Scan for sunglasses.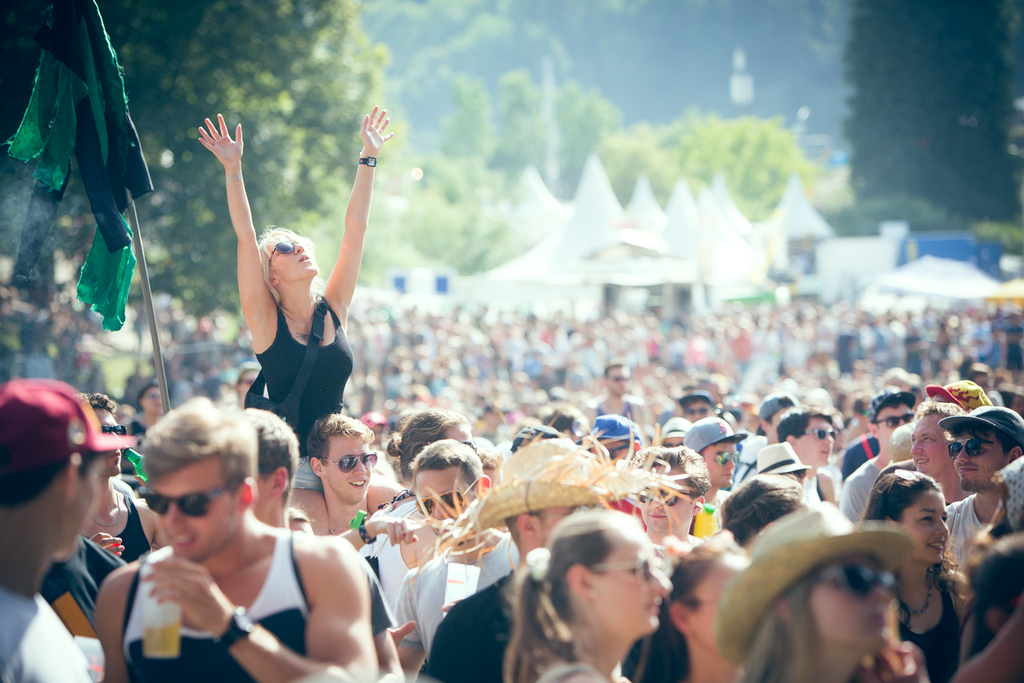
Scan result: box=[895, 468, 924, 489].
